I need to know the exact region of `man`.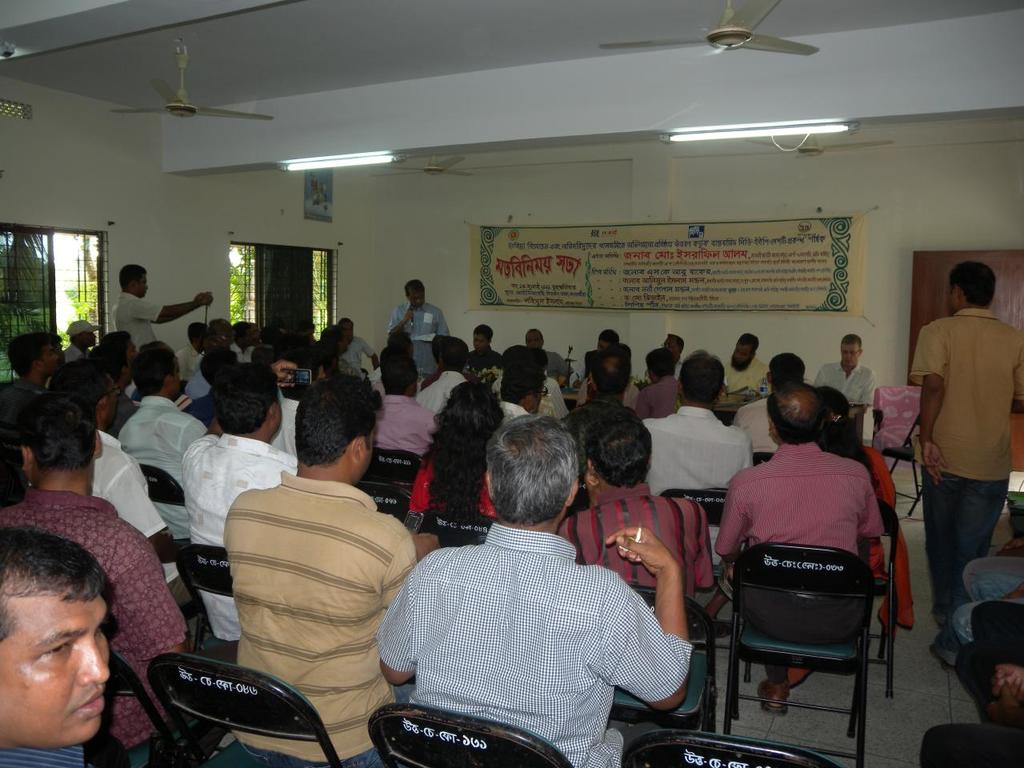
Region: 257,362,317,451.
